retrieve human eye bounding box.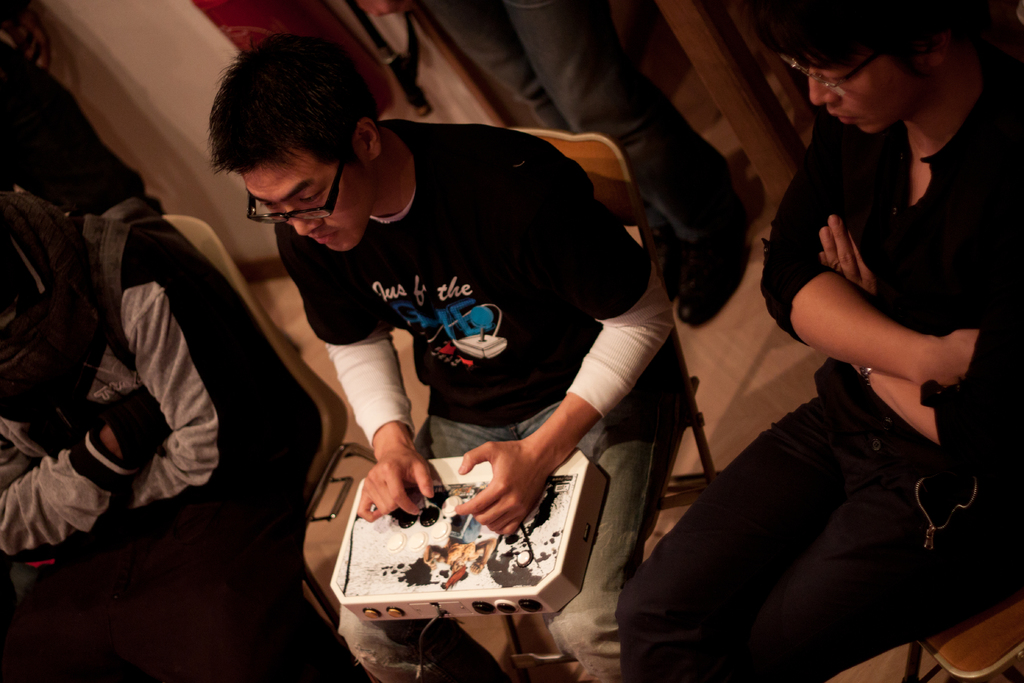
Bounding box: (x1=296, y1=188, x2=323, y2=202).
